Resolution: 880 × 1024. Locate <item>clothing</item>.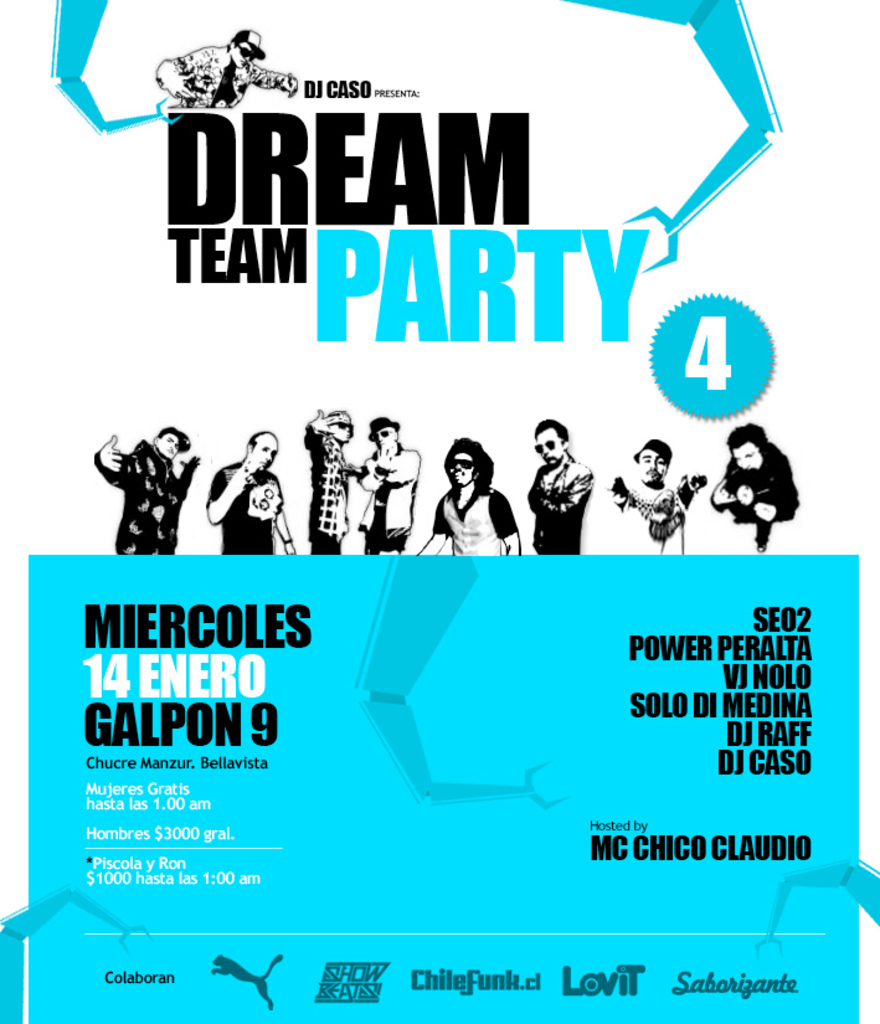
(205, 454, 281, 559).
